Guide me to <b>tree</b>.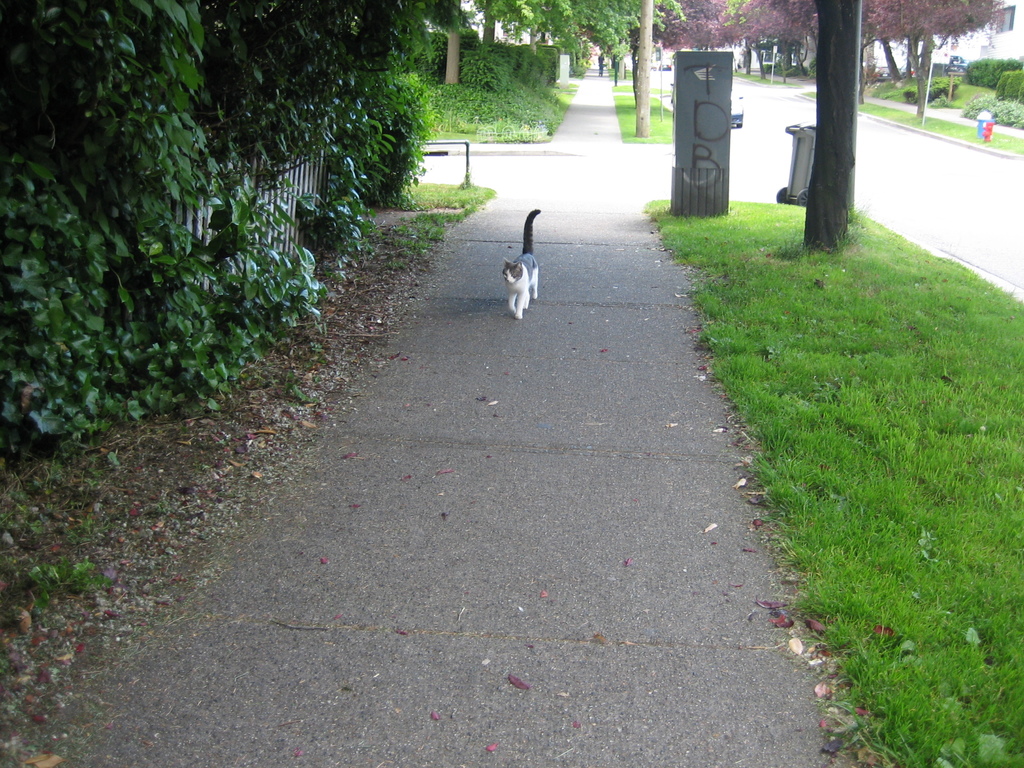
Guidance: 643:0:685:42.
